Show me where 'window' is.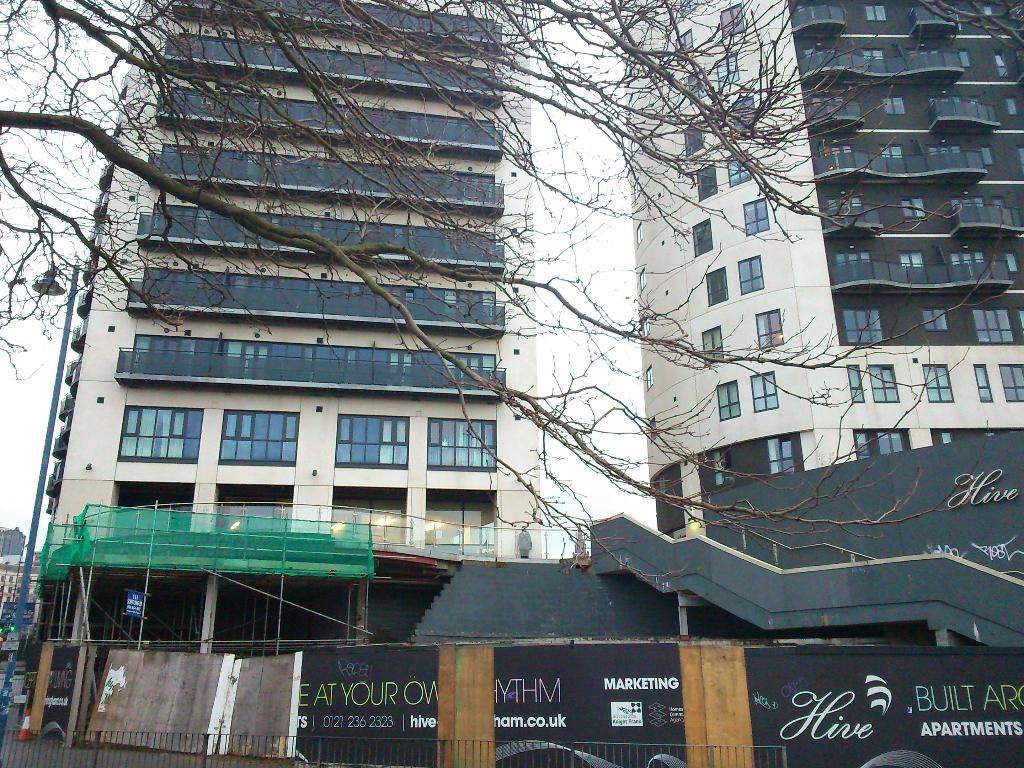
'window' is at crop(938, 426, 954, 441).
